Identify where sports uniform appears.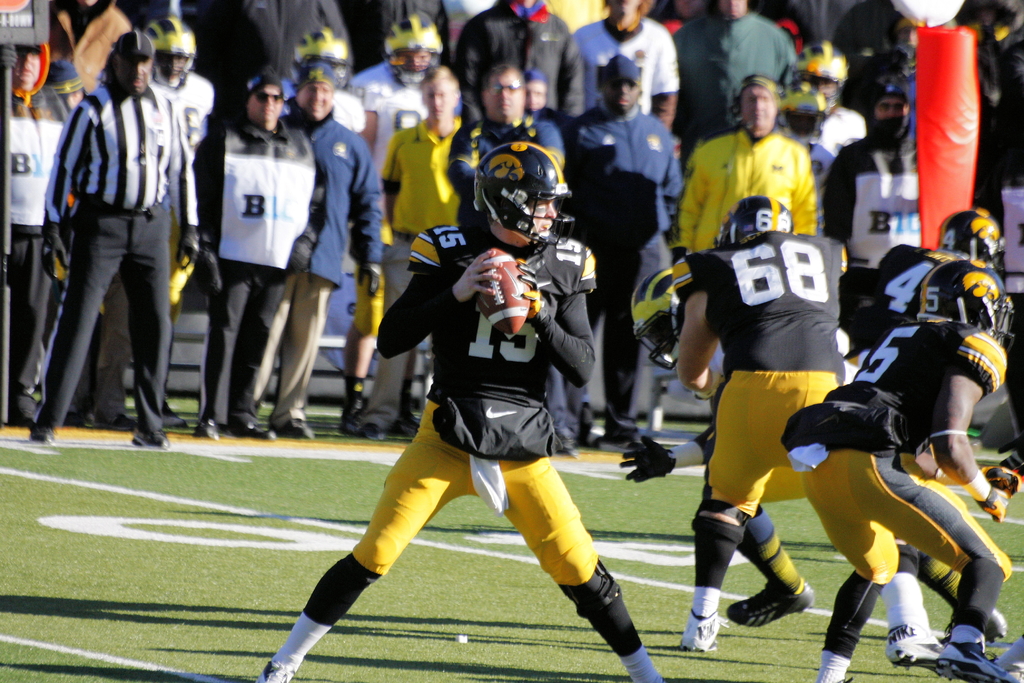
Appears at region(197, 126, 317, 419).
